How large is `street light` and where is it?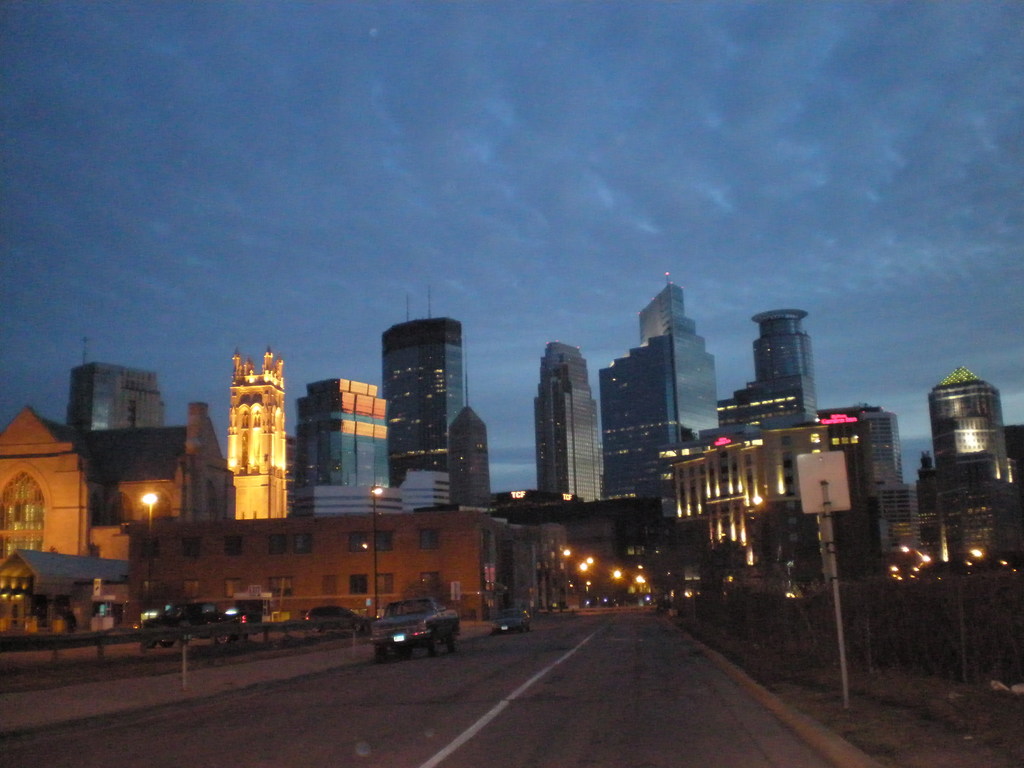
Bounding box: BBox(364, 475, 384, 621).
